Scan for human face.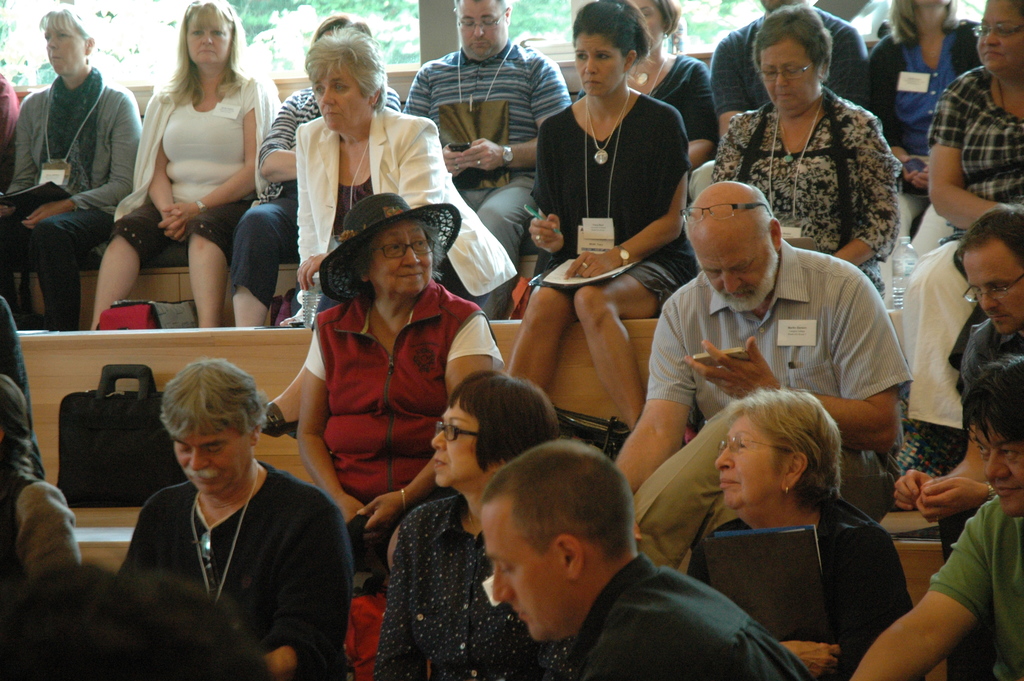
Scan result: BBox(40, 15, 86, 72).
